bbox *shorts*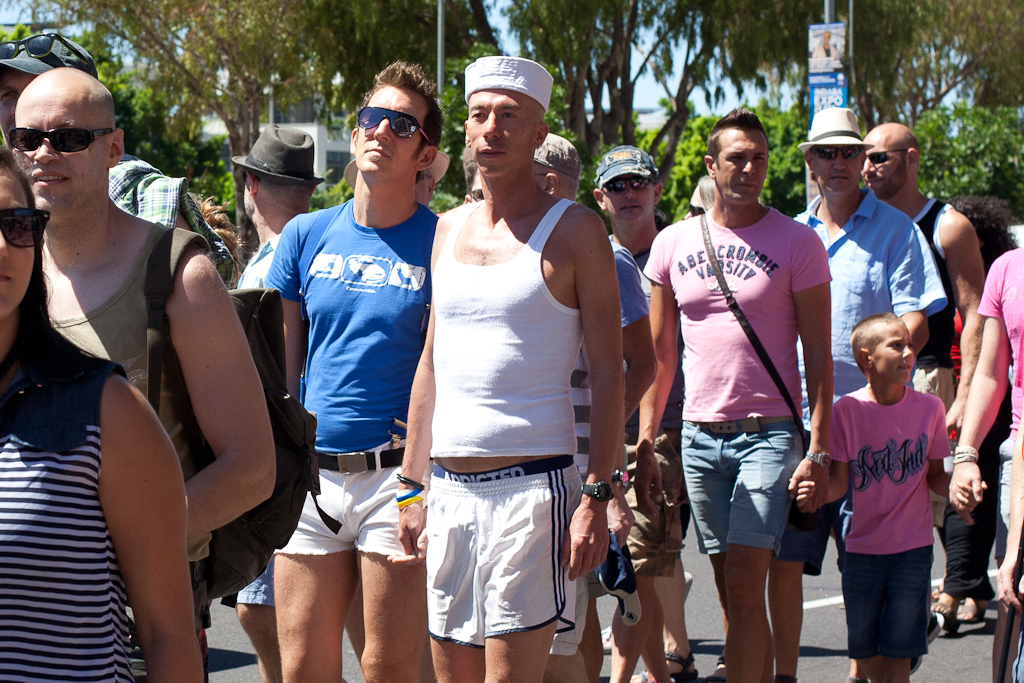
Rect(232, 555, 277, 612)
